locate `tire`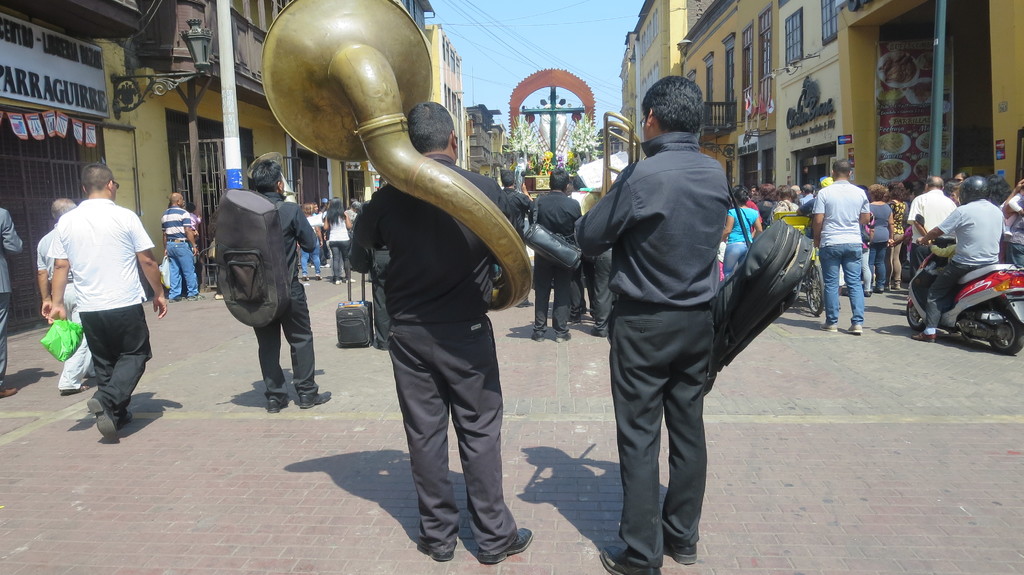
box(801, 267, 828, 320)
